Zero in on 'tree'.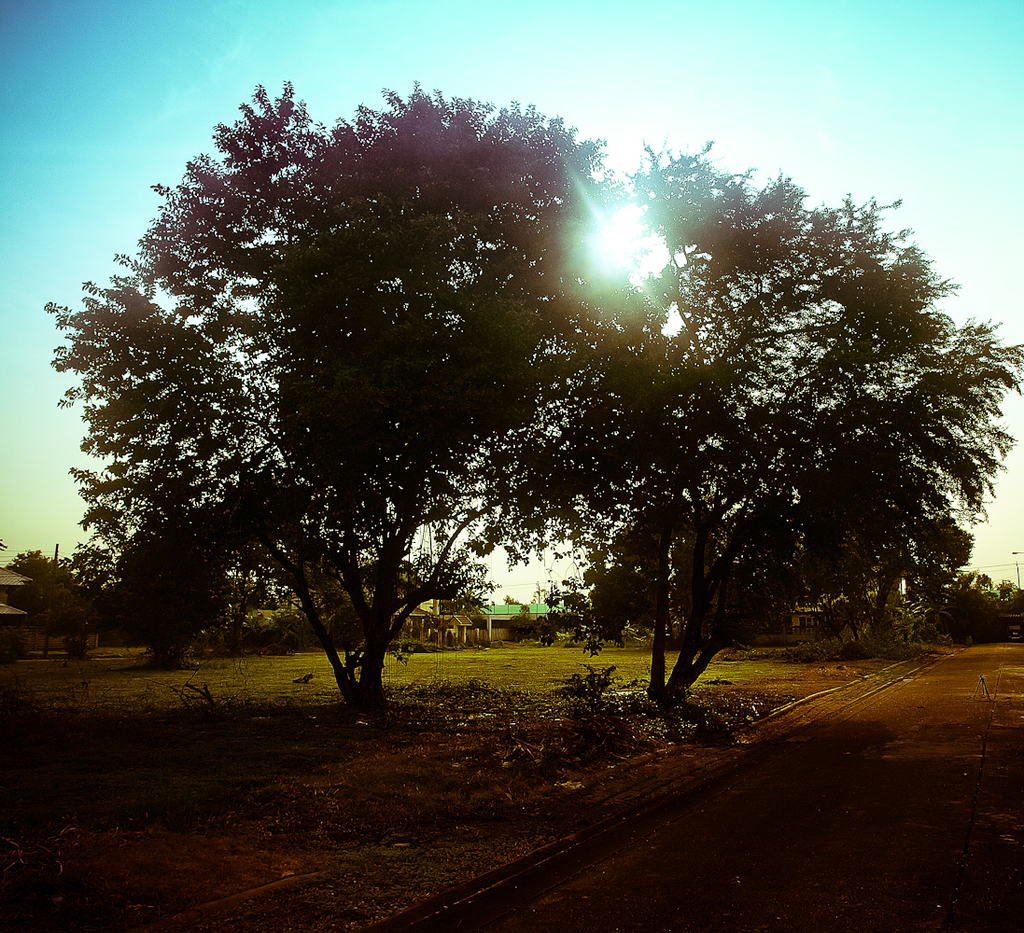
Zeroed in: <region>445, 134, 1023, 712</region>.
